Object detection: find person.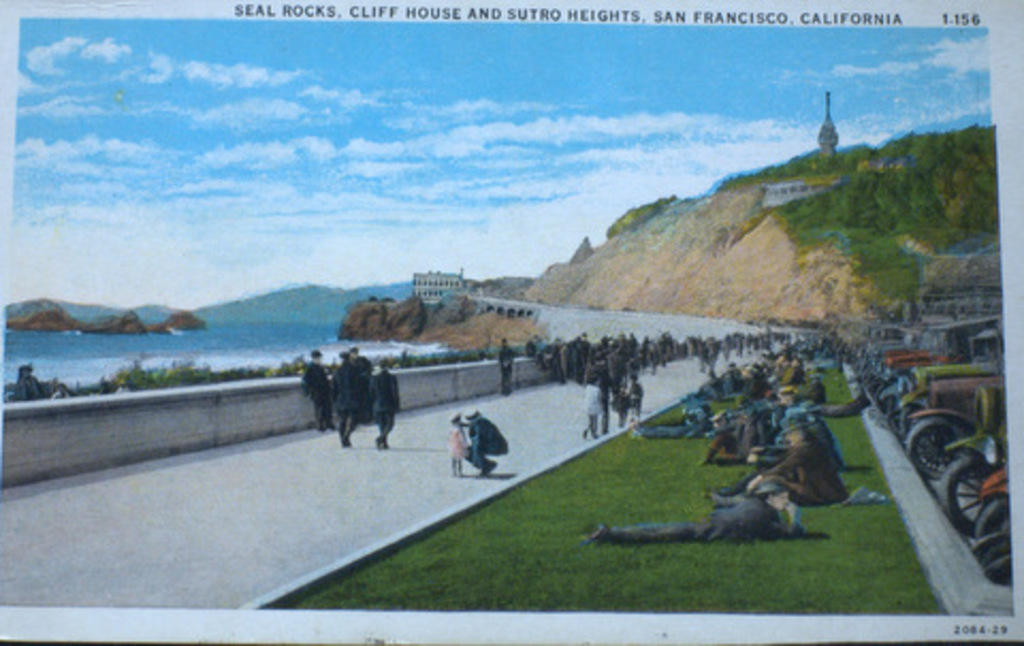
locate(452, 409, 508, 484).
